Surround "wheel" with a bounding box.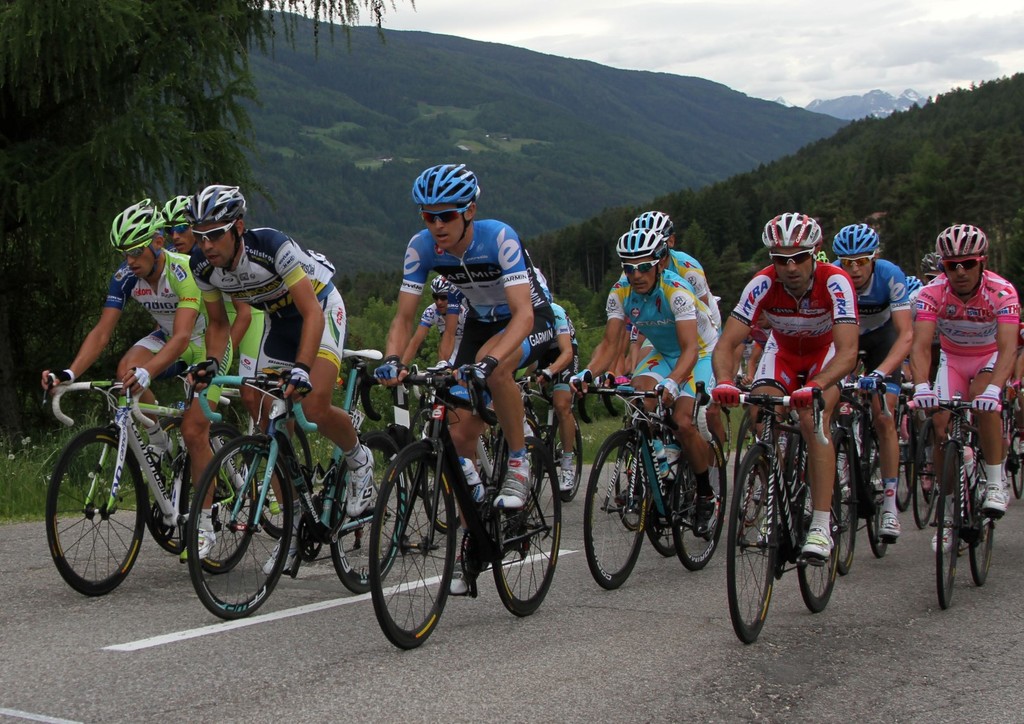
select_region(351, 437, 459, 654).
